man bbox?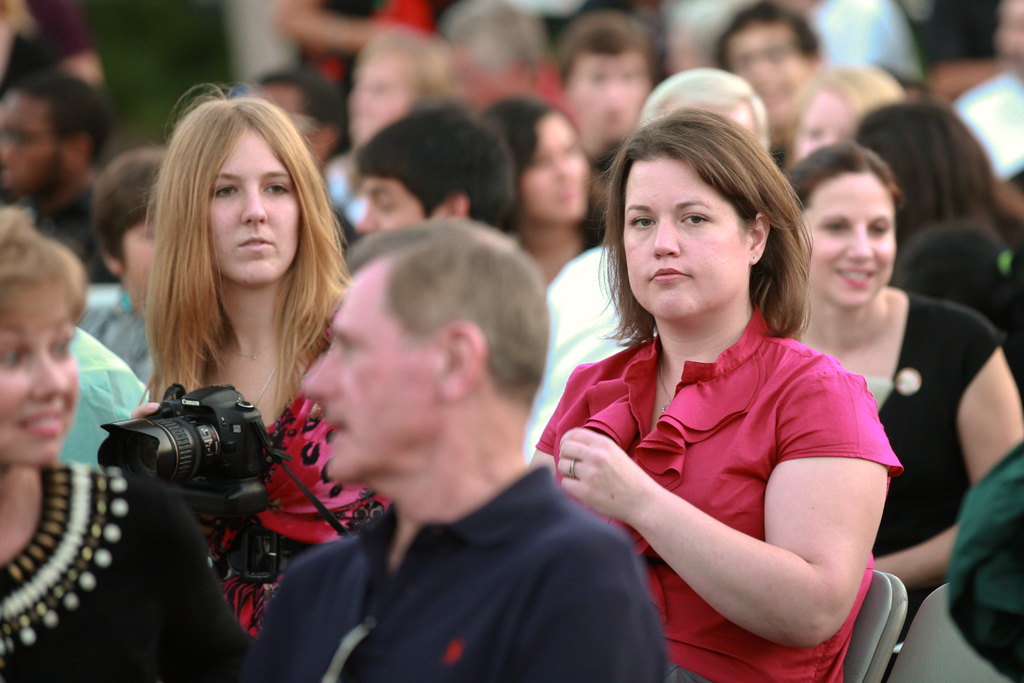
box=[950, 0, 1023, 174]
